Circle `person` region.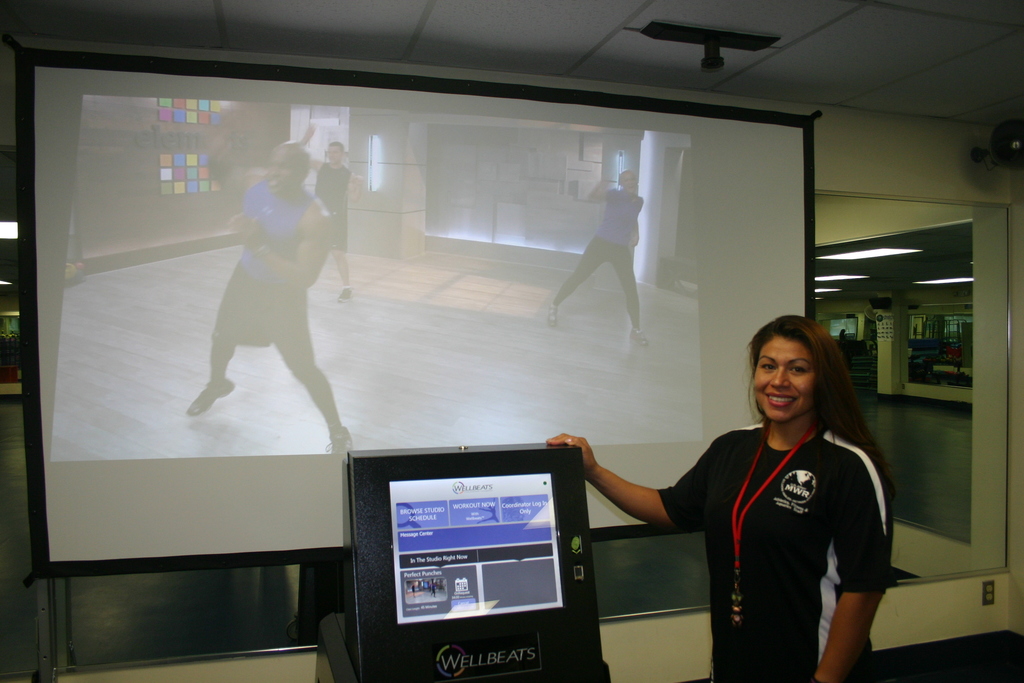
Region: region(296, 125, 369, 305).
